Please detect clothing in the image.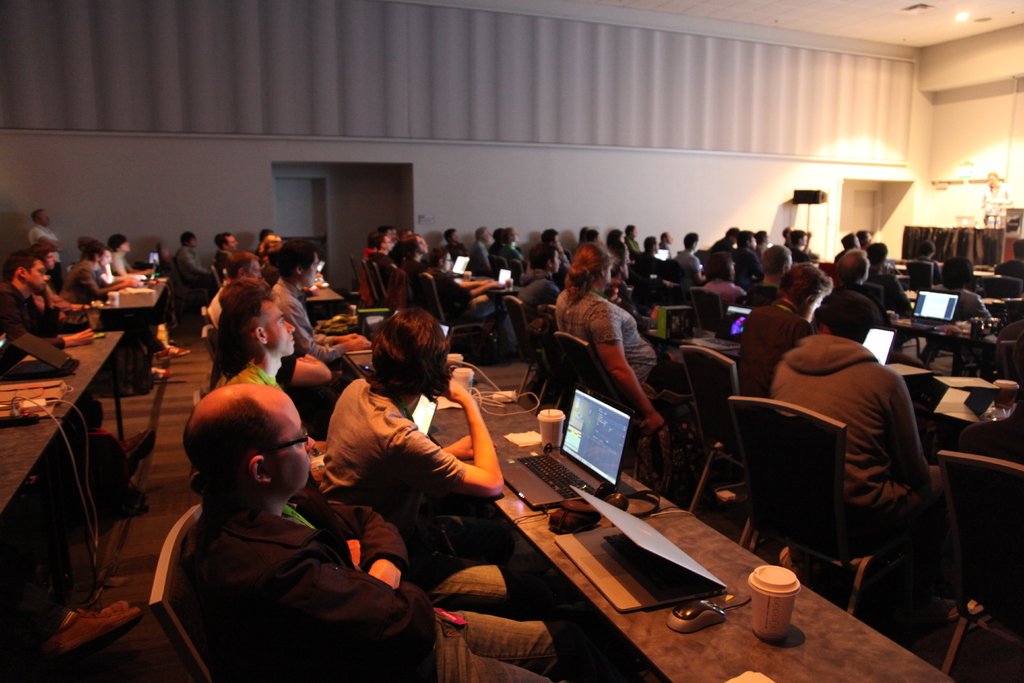
(left=0, top=224, right=130, bottom=383).
